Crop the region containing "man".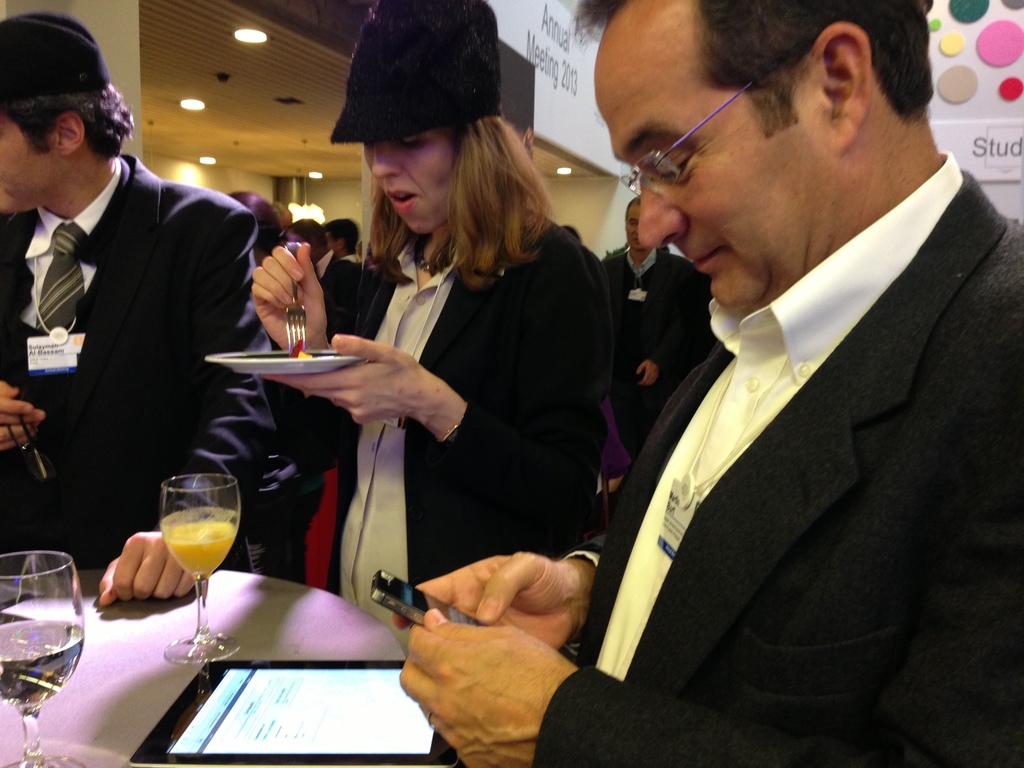
Crop region: bbox=(394, 0, 1023, 767).
